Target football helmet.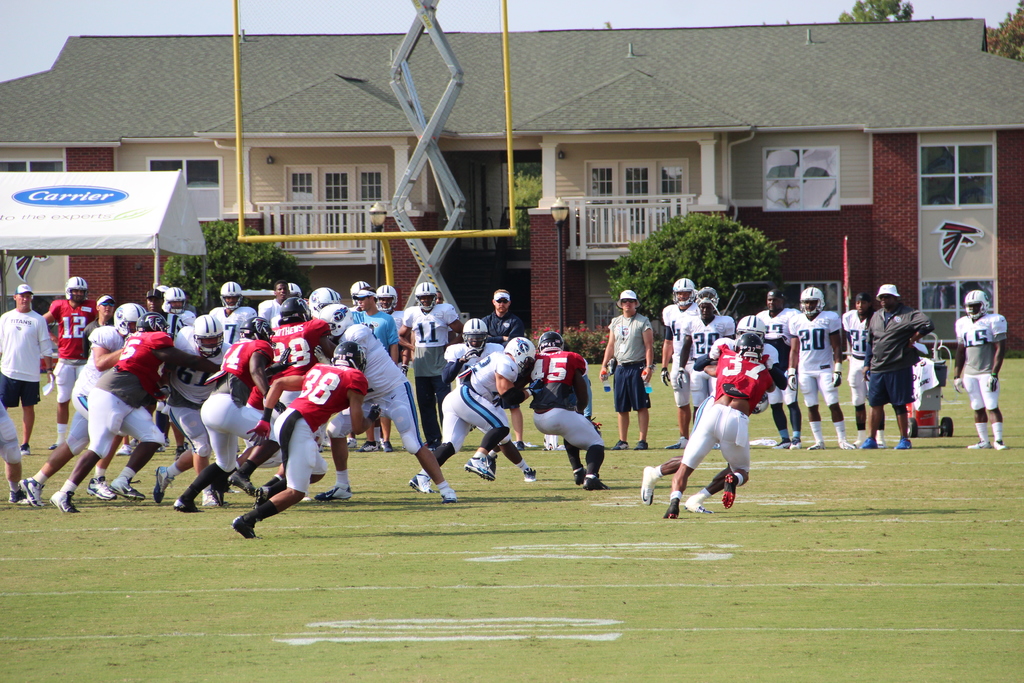
Target region: (x1=797, y1=284, x2=820, y2=315).
